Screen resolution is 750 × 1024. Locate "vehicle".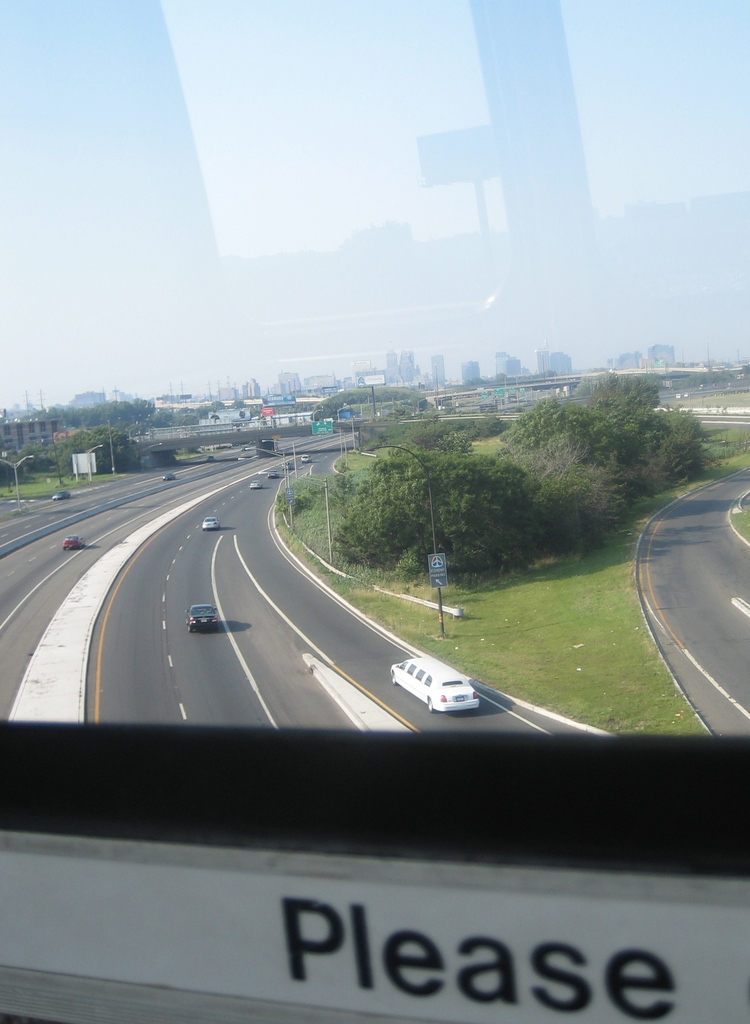
[left=282, top=461, right=292, bottom=474].
